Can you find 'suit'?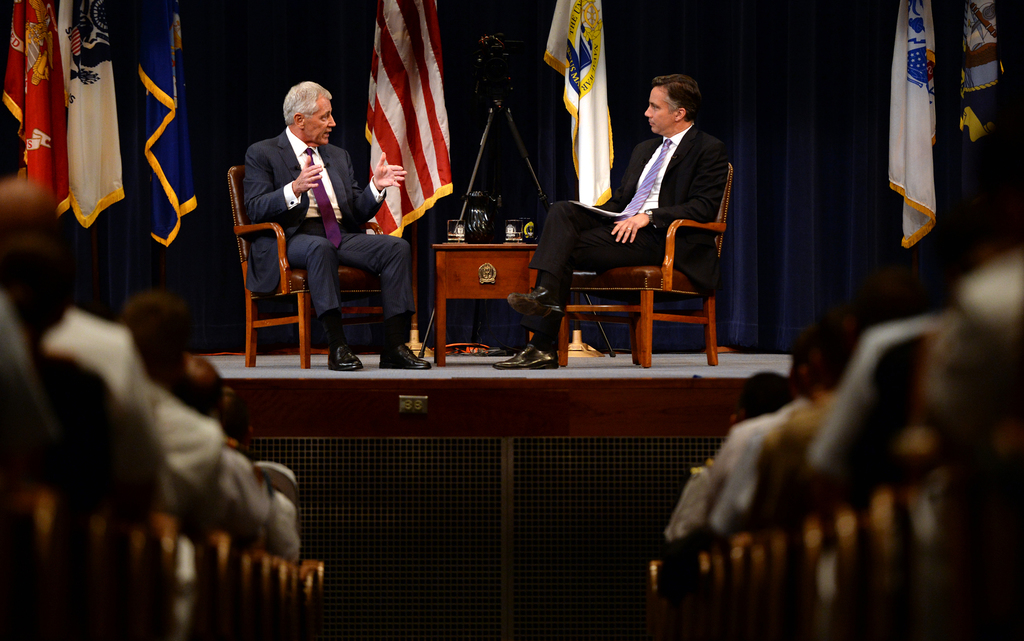
Yes, bounding box: box=[243, 124, 411, 322].
